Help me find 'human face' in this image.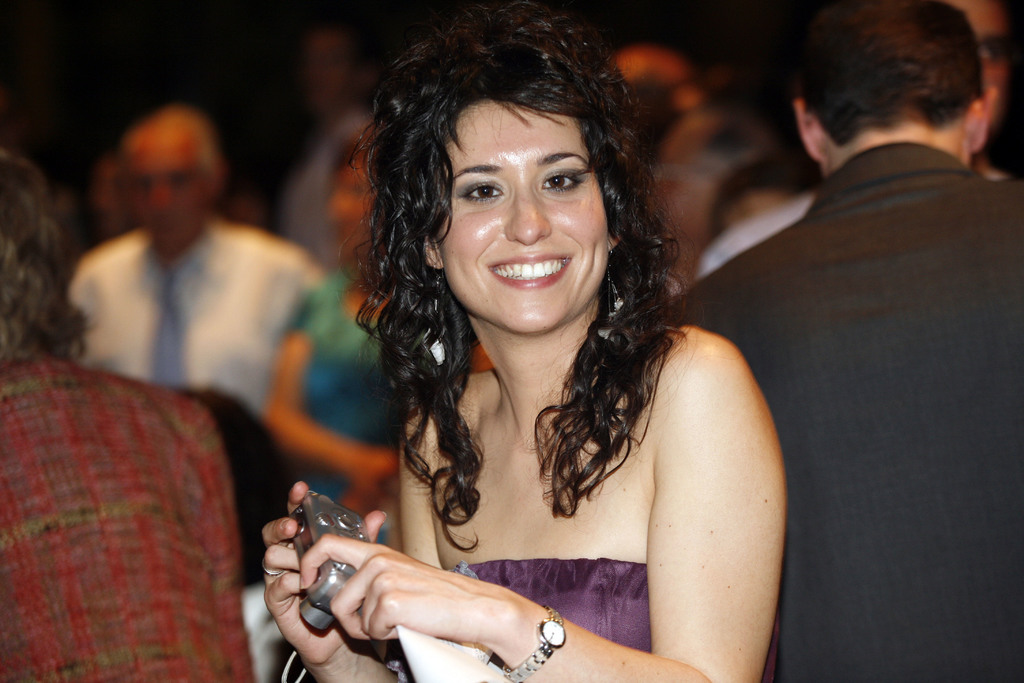
Found it: select_region(436, 99, 610, 335).
